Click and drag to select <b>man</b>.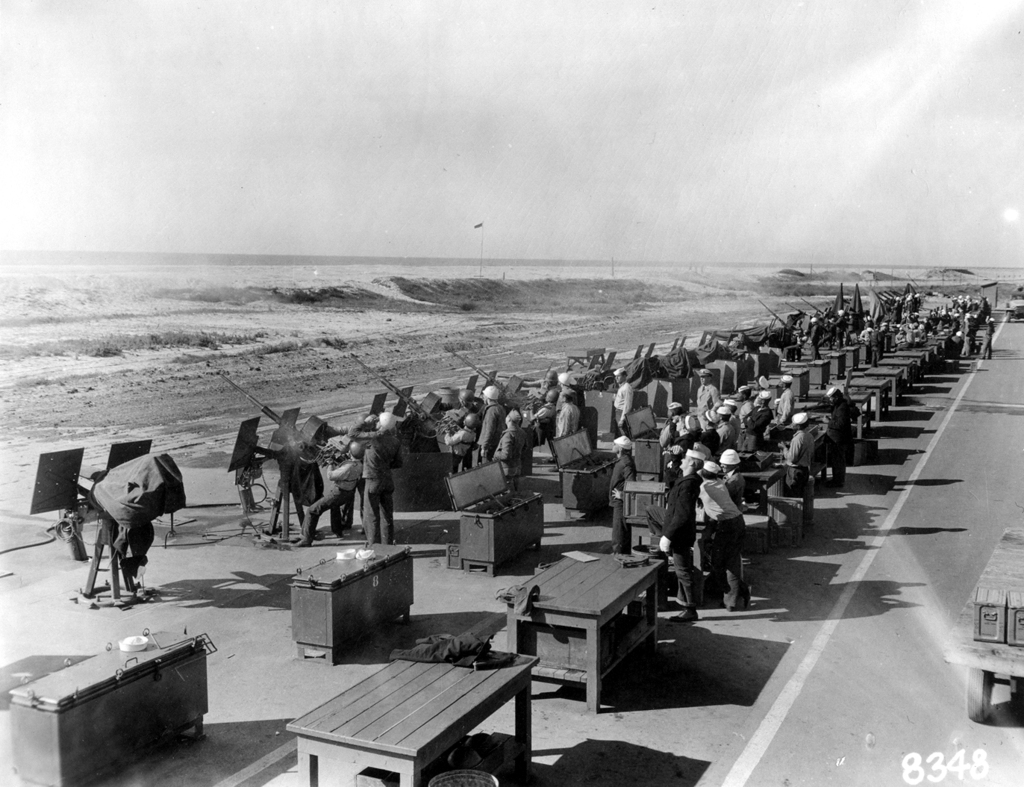
Selection: x1=722 y1=394 x2=741 y2=435.
